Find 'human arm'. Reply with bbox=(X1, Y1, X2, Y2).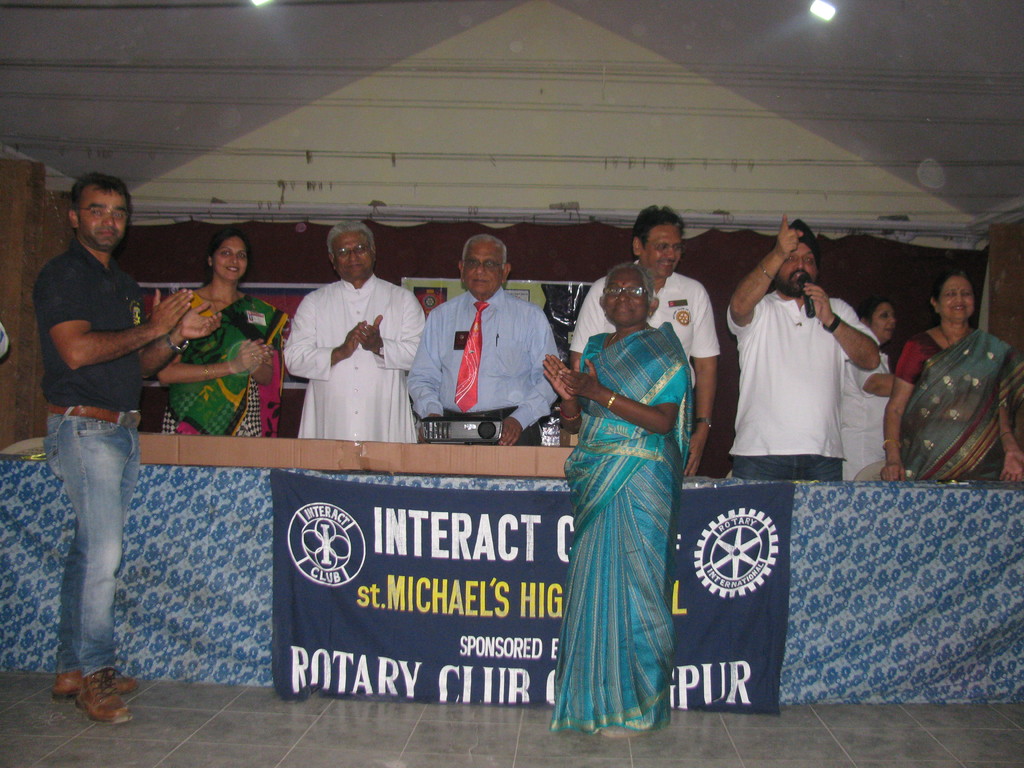
bbox=(140, 299, 222, 378).
